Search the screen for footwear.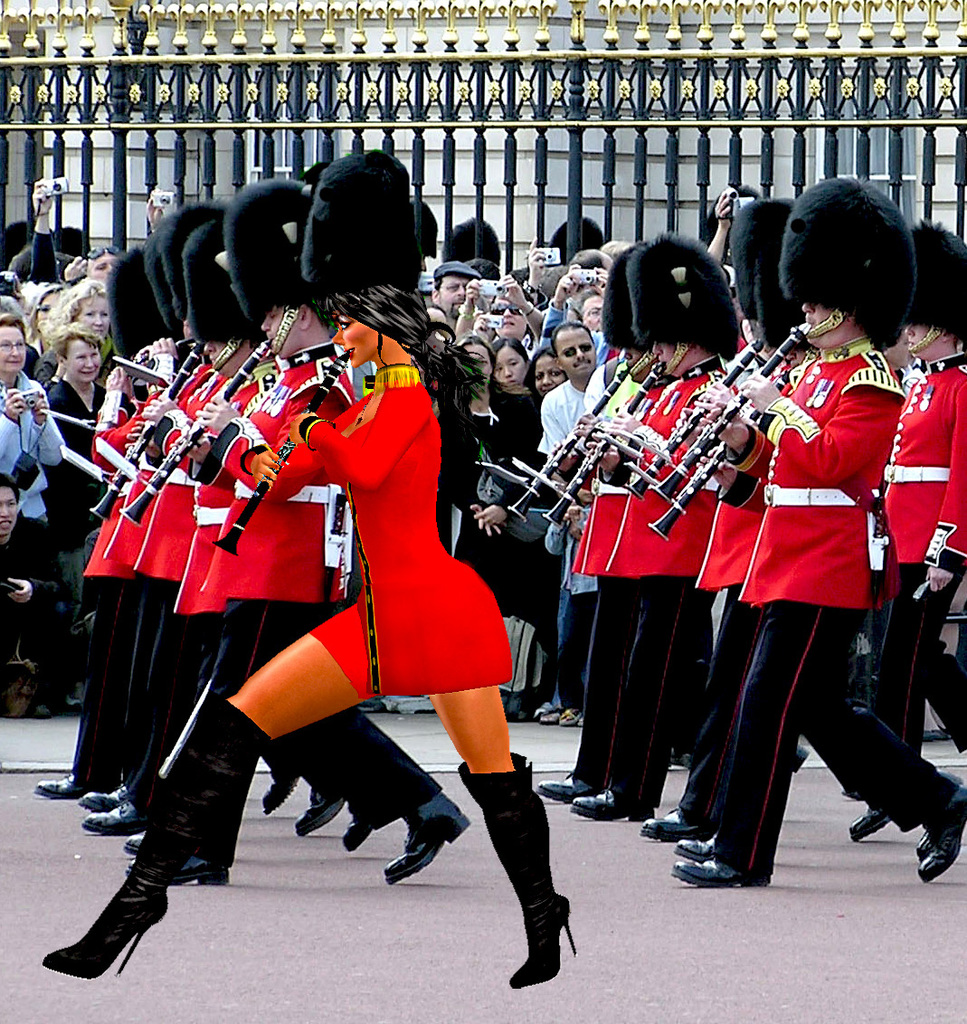
Found at box(847, 808, 893, 833).
